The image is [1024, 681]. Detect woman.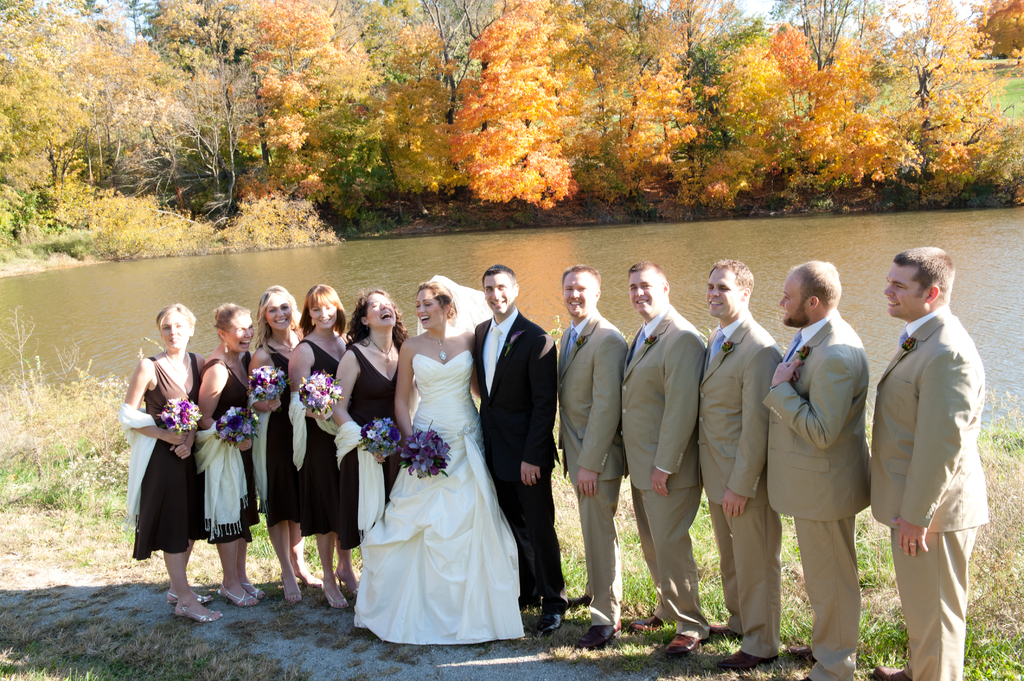
Detection: 323:281:424:575.
